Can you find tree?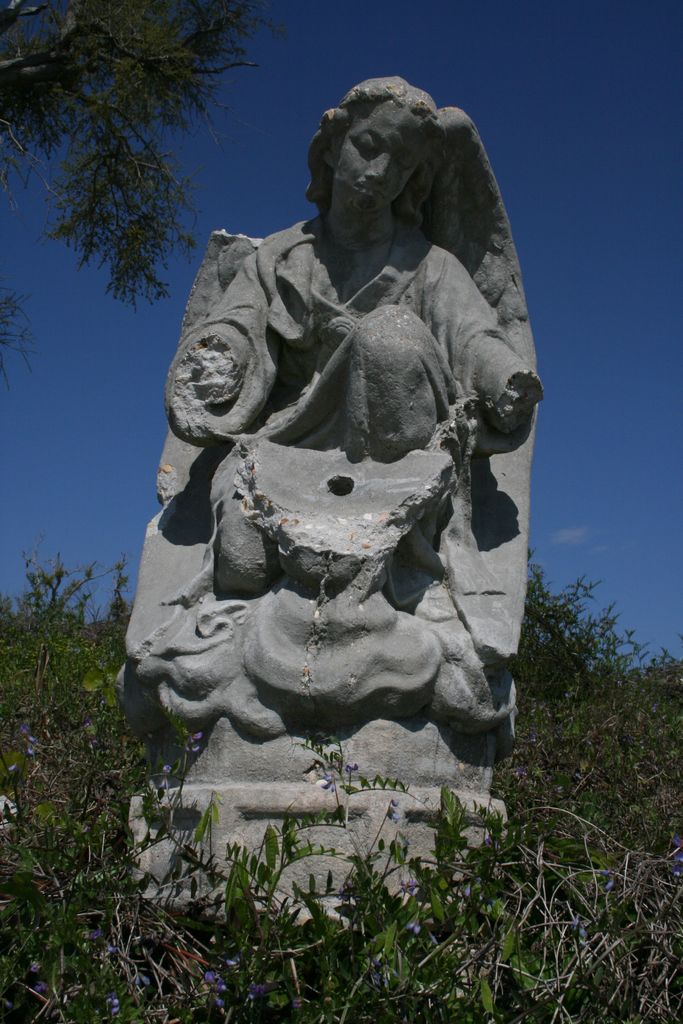
Yes, bounding box: 0,0,260,307.
